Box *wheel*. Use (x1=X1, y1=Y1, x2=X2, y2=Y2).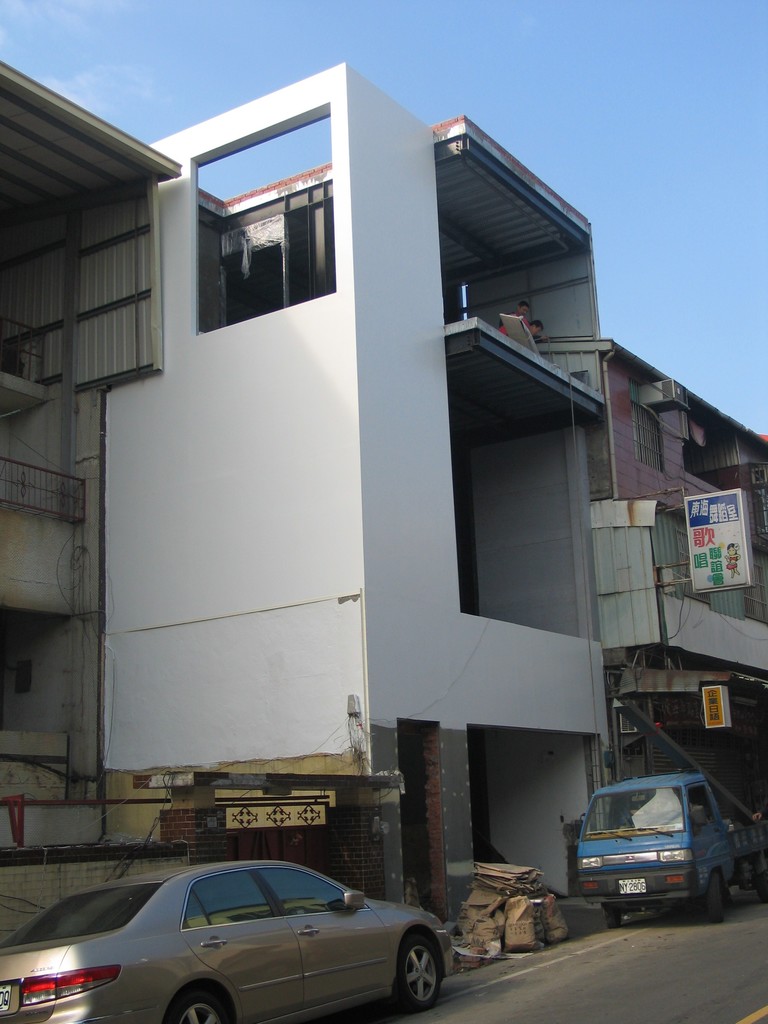
(x1=598, y1=899, x2=620, y2=932).
